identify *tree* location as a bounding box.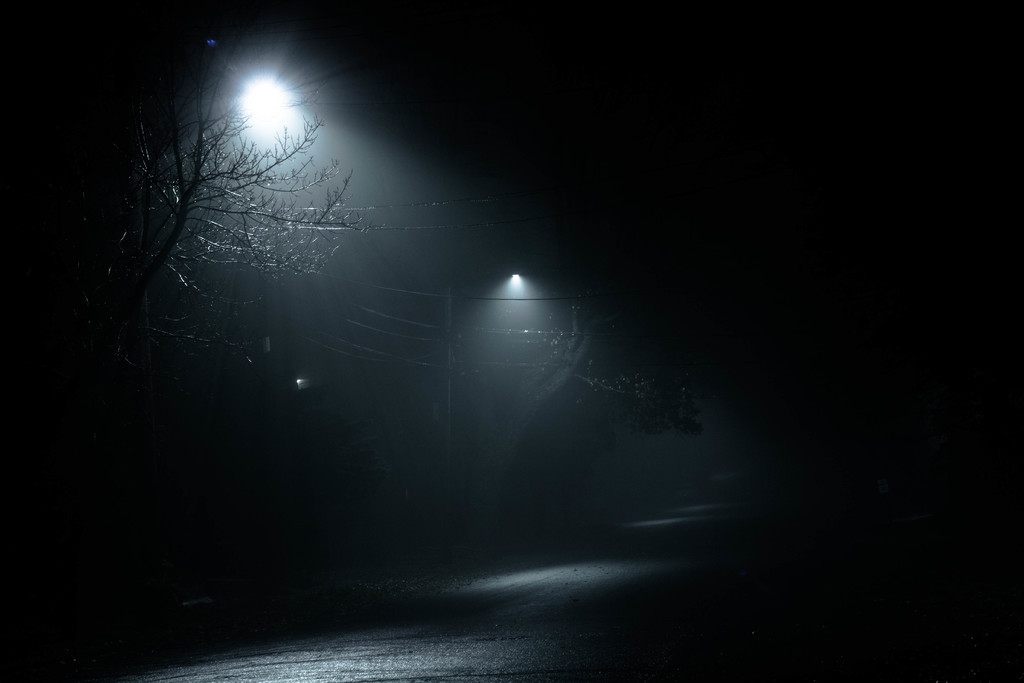
box=[1, 20, 394, 454].
